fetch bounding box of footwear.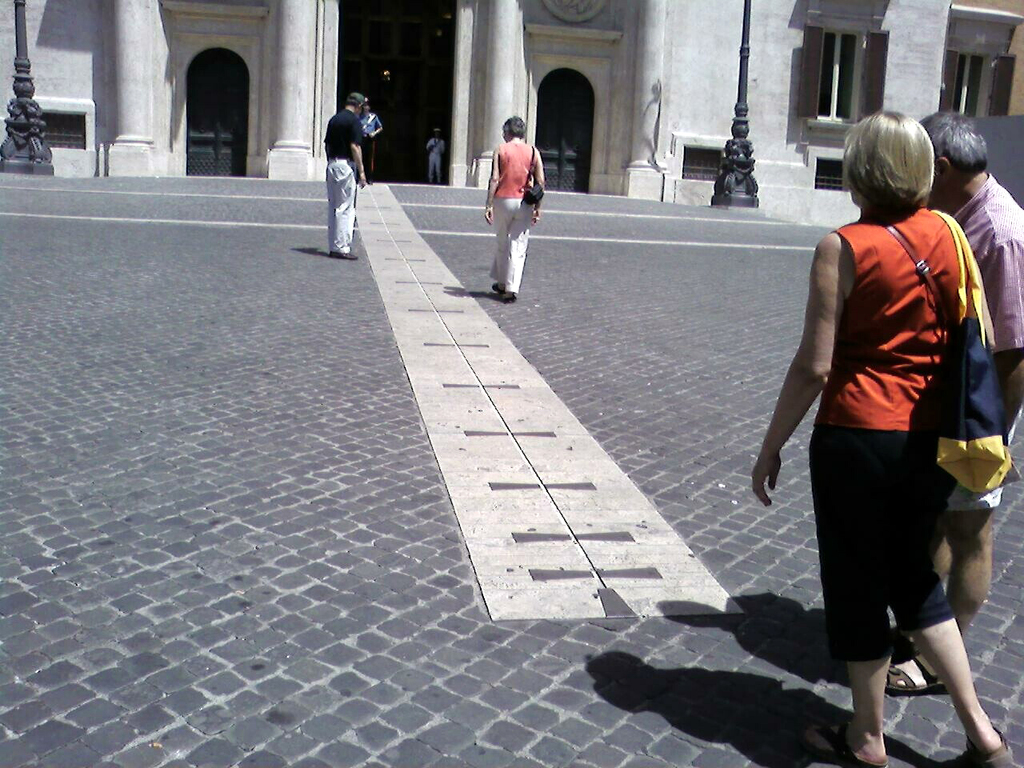
Bbox: rect(965, 726, 1018, 767).
